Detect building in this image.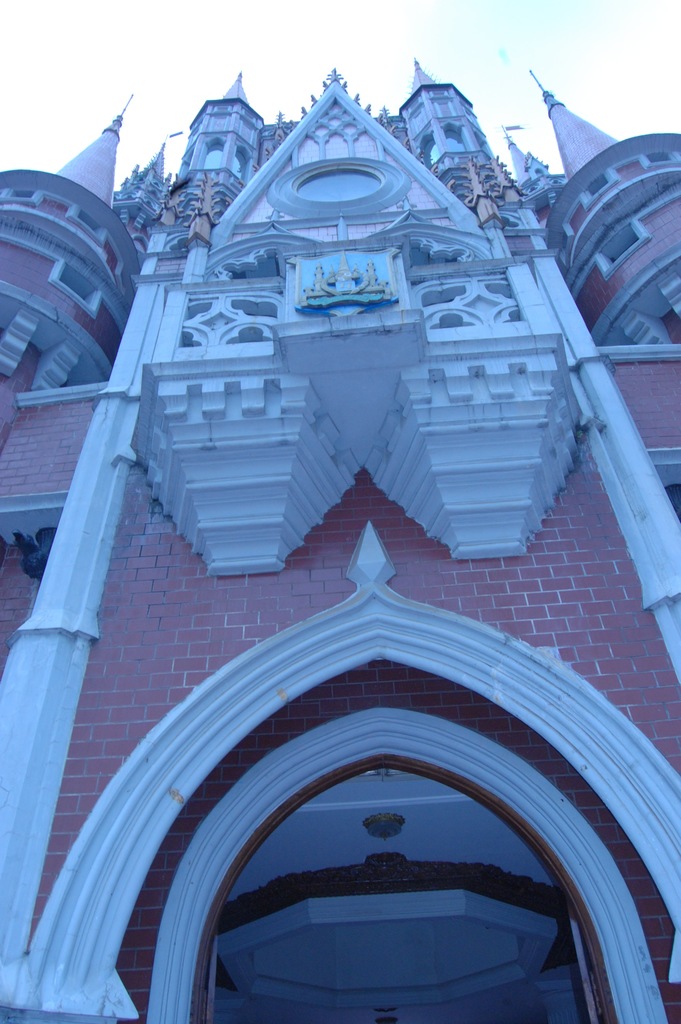
Detection: 0, 49, 680, 1023.
